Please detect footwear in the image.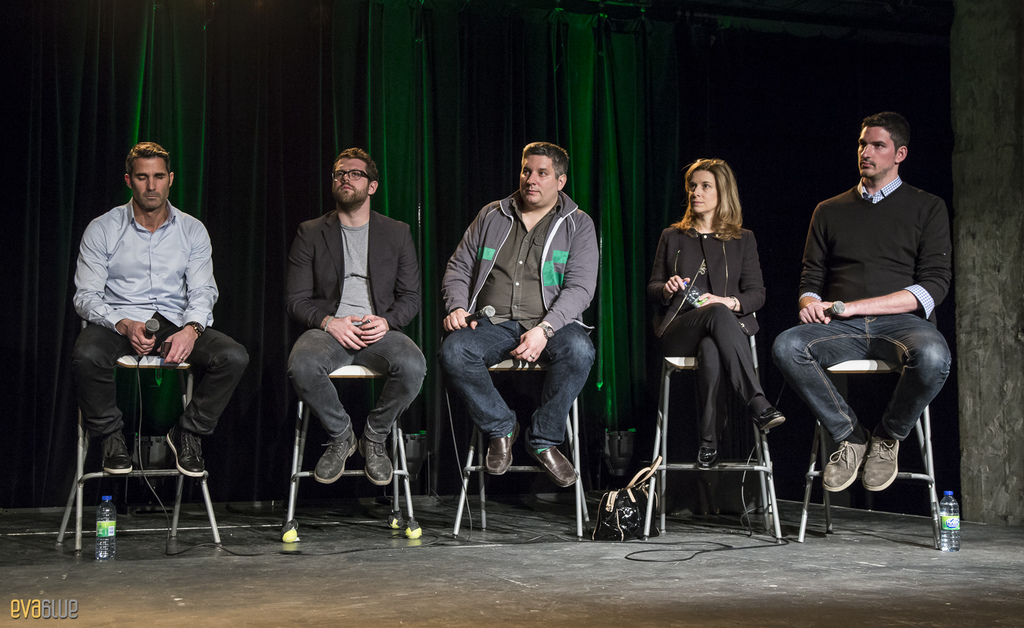
box(693, 445, 722, 474).
